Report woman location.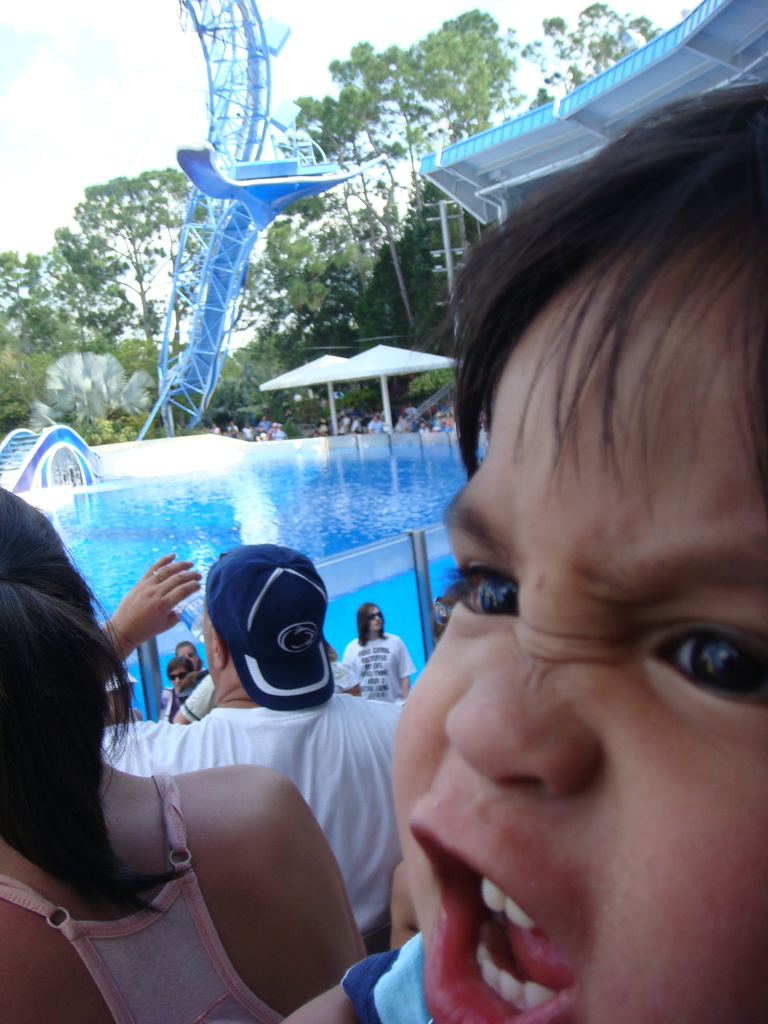
Report: Rect(322, 596, 415, 708).
